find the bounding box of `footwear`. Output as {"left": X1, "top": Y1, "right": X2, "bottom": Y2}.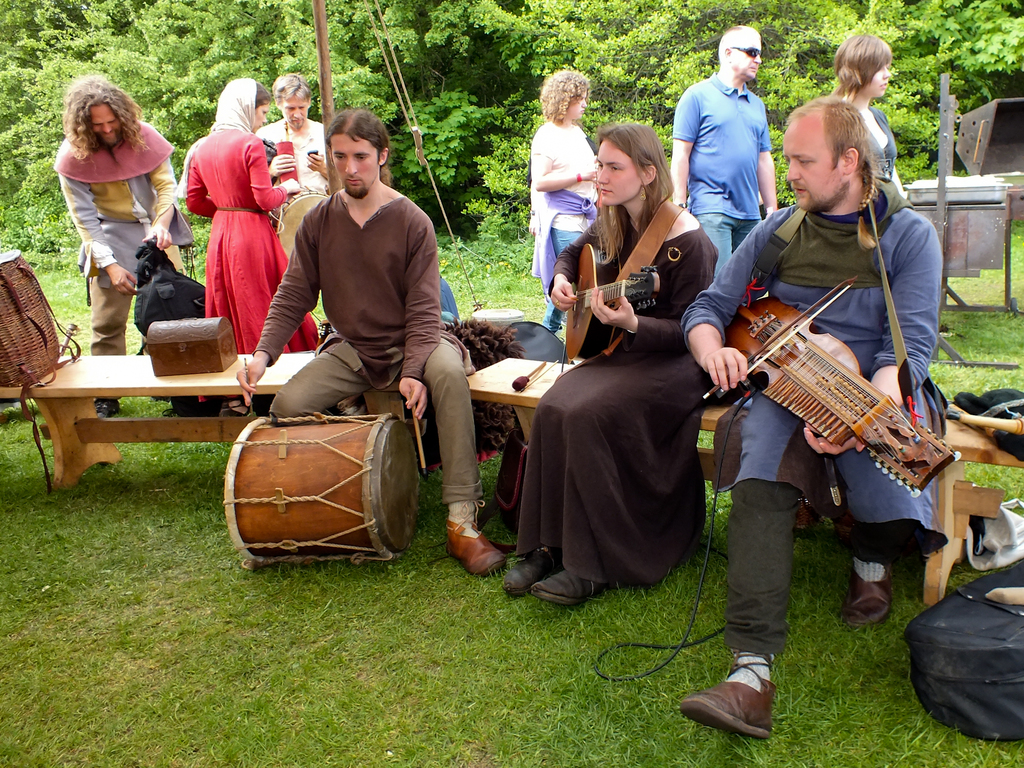
{"left": 93, "top": 398, "right": 120, "bottom": 417}.
